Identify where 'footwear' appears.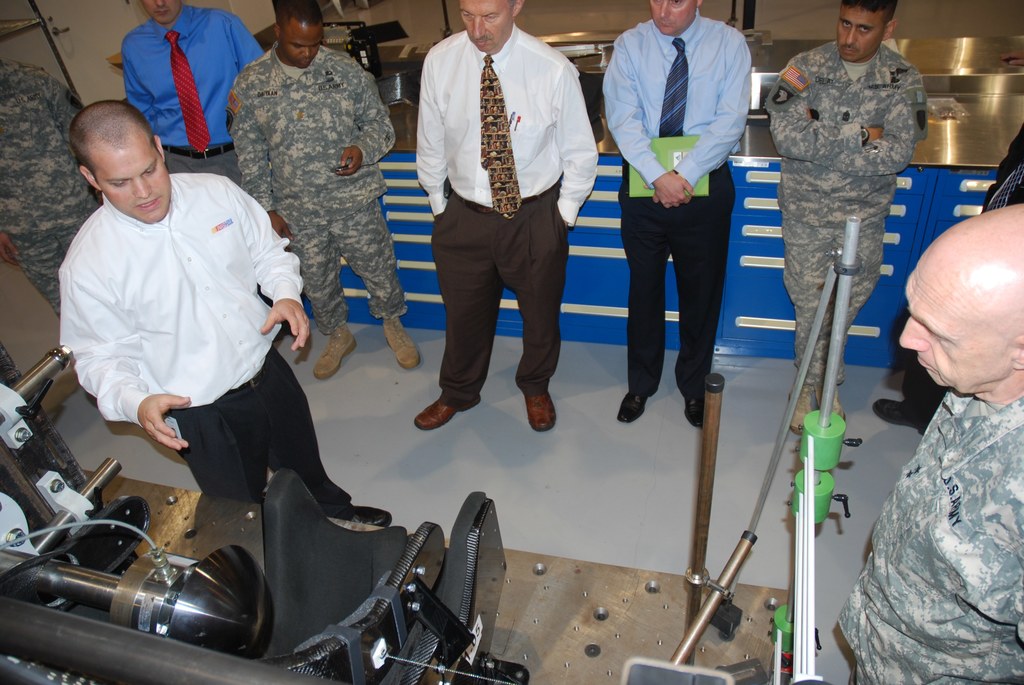
Appears at [x1=815, y1=384, x2=847, y2=421].
